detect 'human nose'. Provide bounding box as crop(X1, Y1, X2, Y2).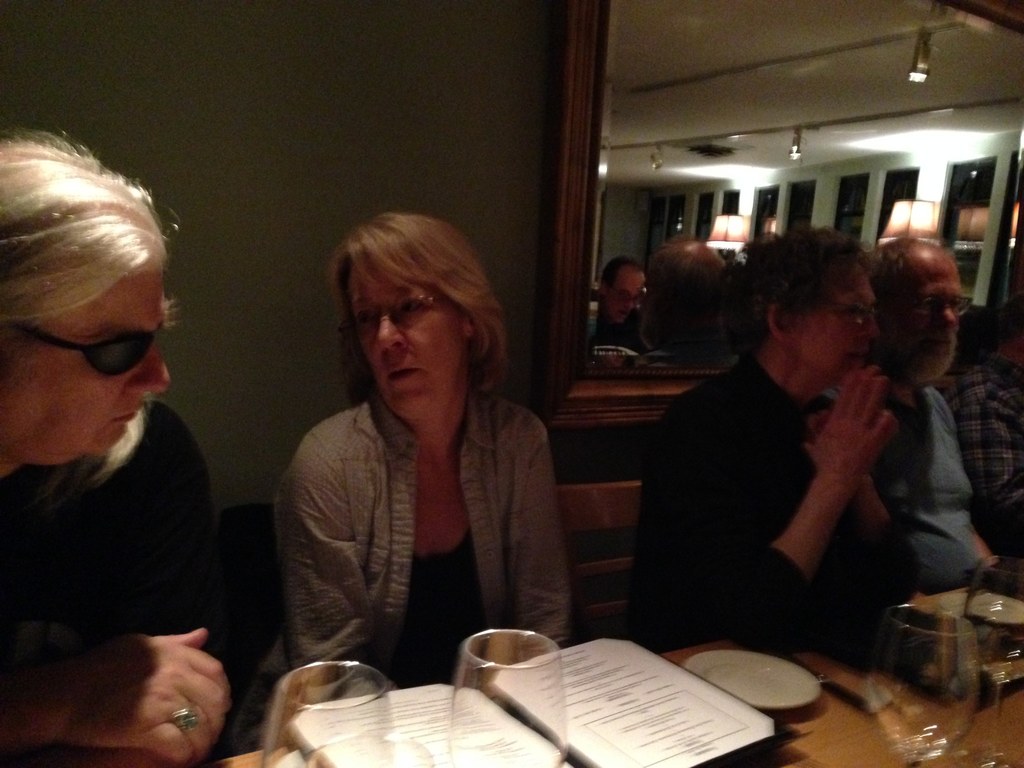
crop(861, 315, 879, 341).
